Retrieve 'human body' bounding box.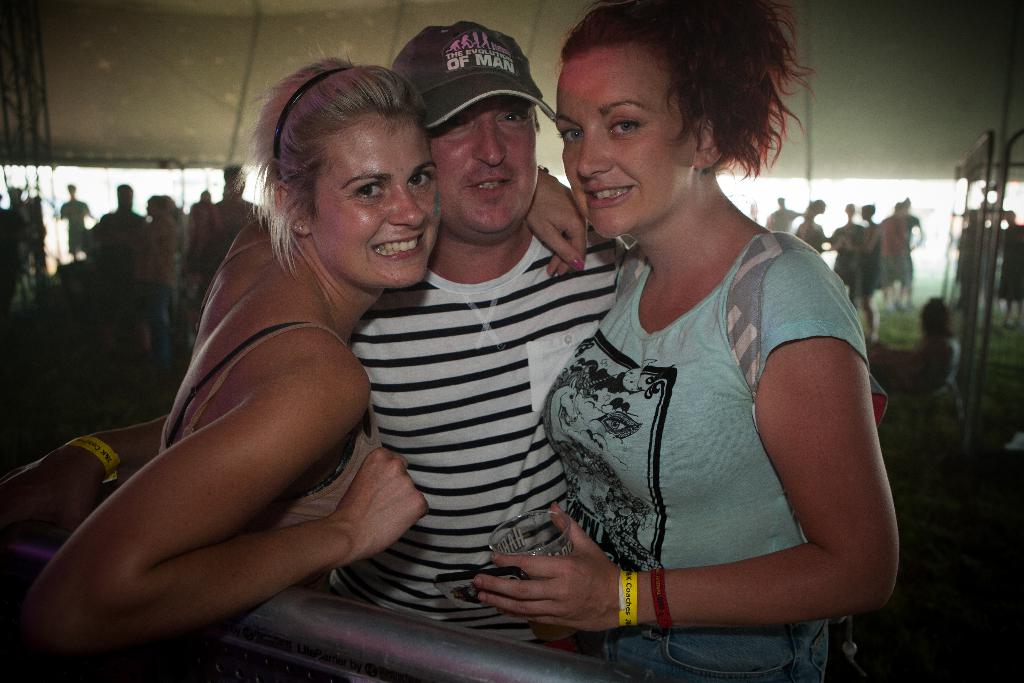
Bounding box: box(332, 20, 629, 645).
